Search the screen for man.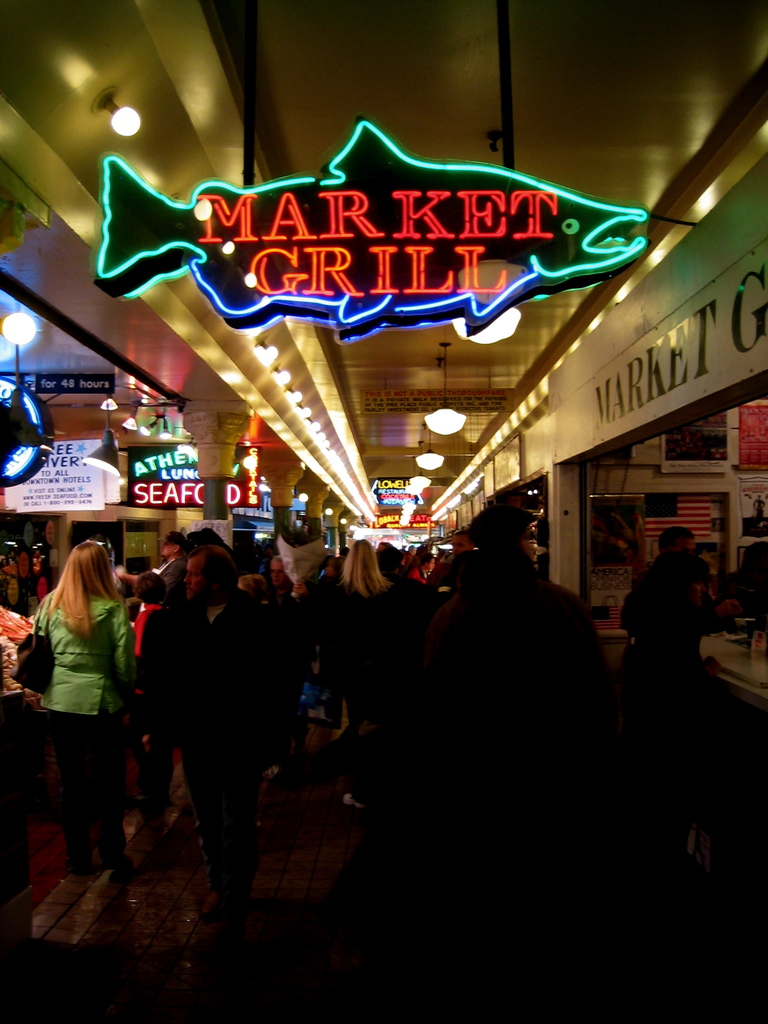
Found at 172,549,268,913.
